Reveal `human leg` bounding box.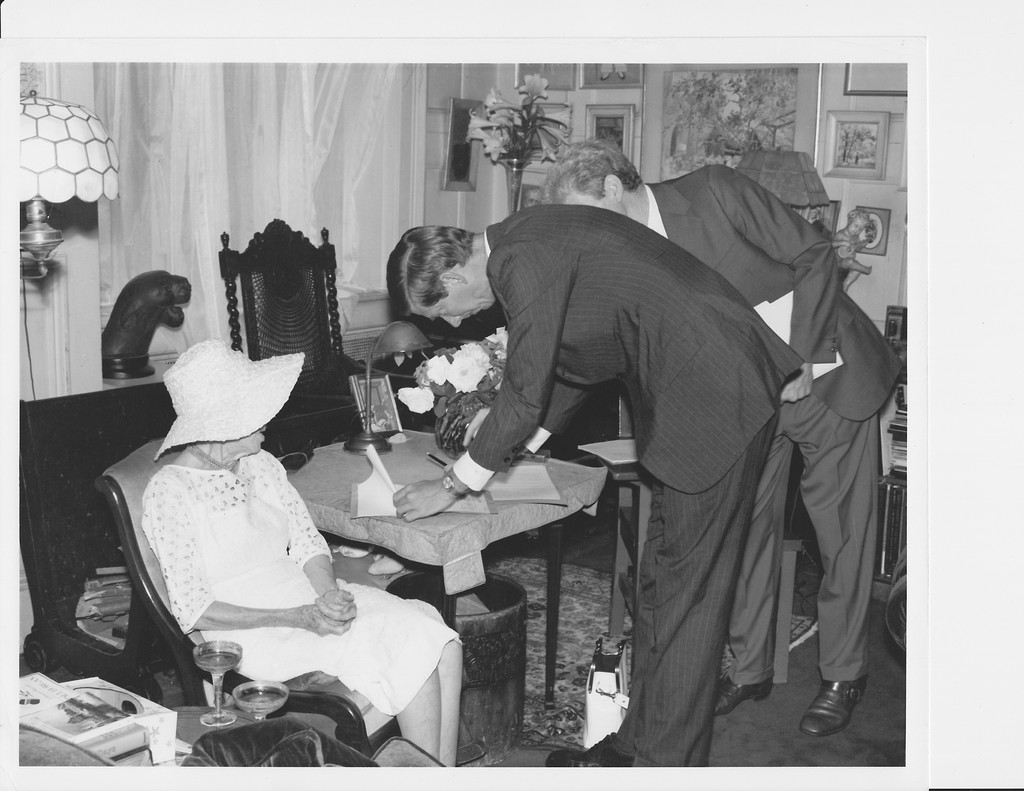
Revealed: (x1=729, y1=435, x2=787, y2=713).
